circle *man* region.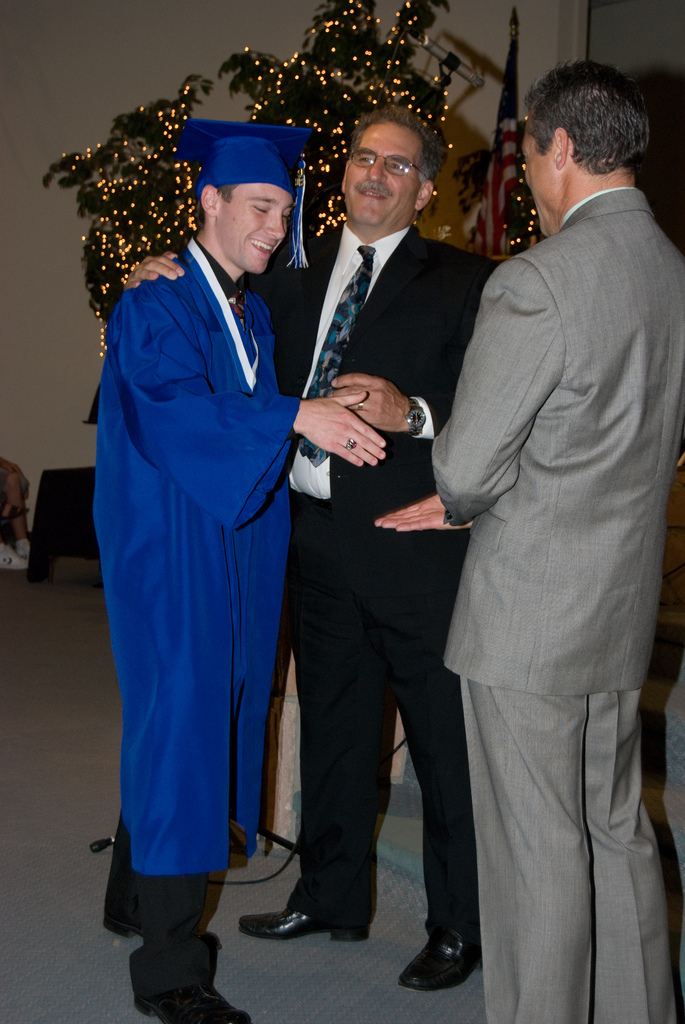
Region: 385/36/665/979.
